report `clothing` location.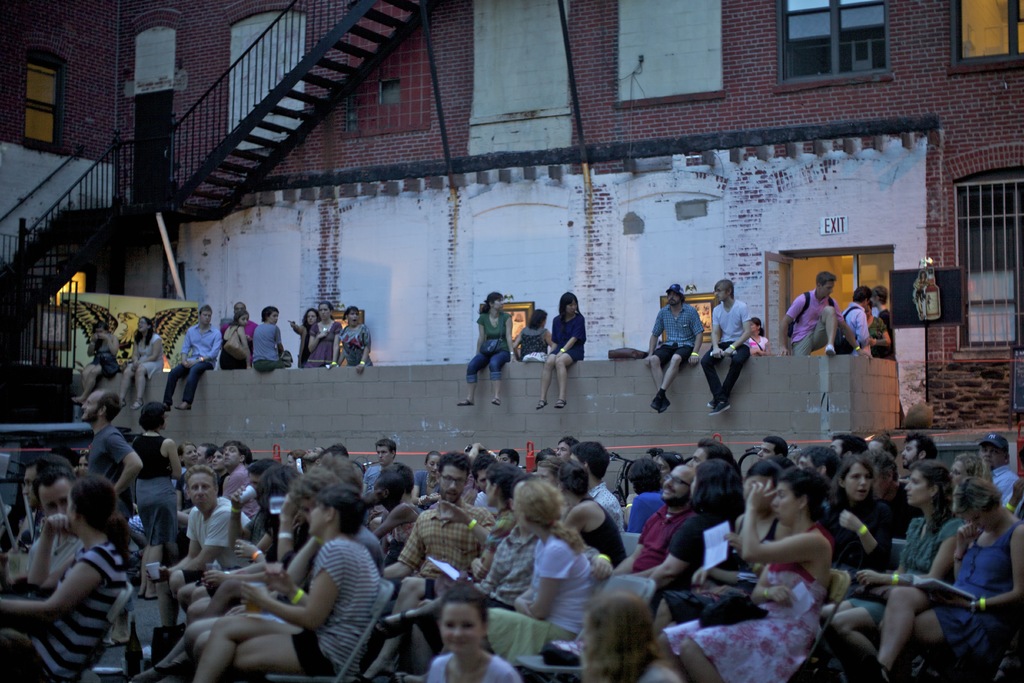
Report: bbox(484, 539, 593, 666).
